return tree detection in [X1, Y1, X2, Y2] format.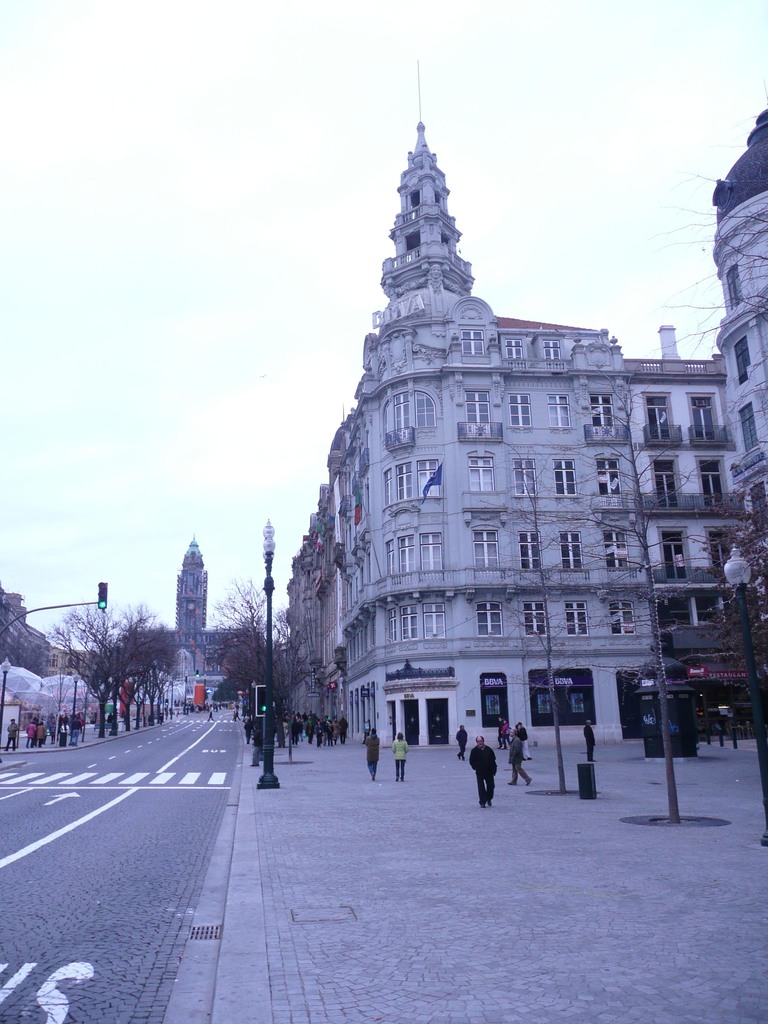
[475, 369, 750, 826].
